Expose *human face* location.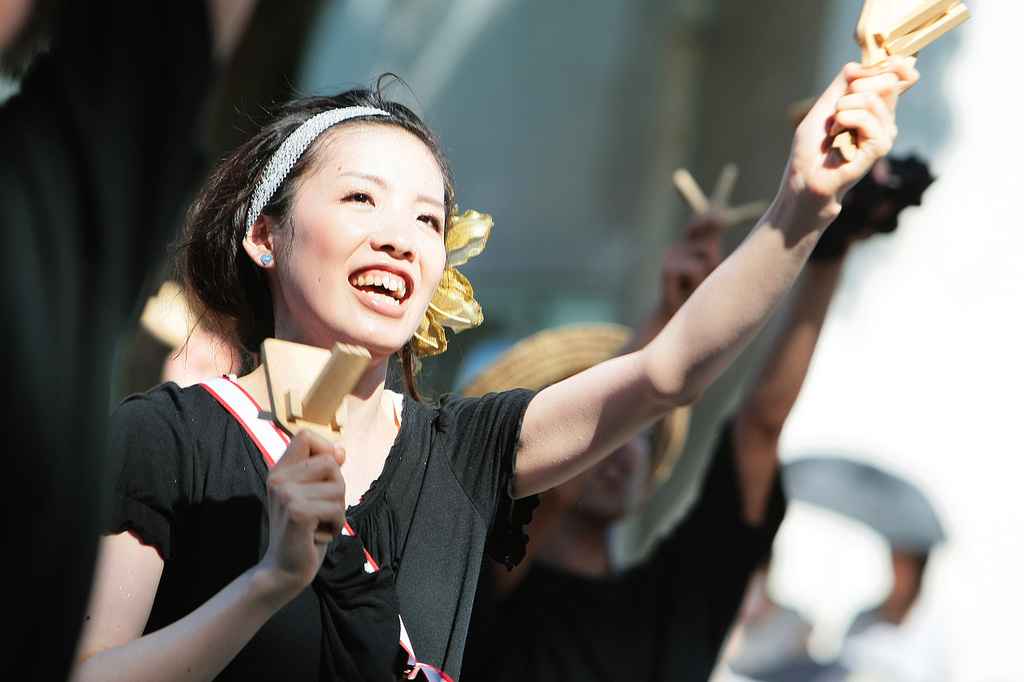
Exposed at x1=272 y1=123 x2=445 y2=357.
